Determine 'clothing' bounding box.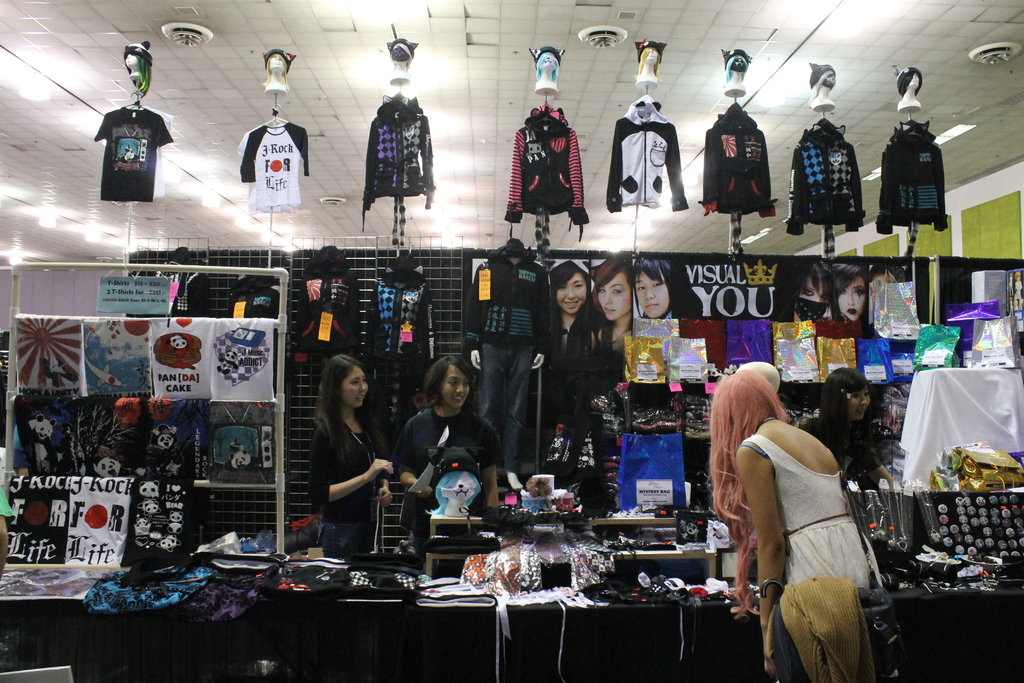
Determined: bbox=[607, 99, 691, 211].
